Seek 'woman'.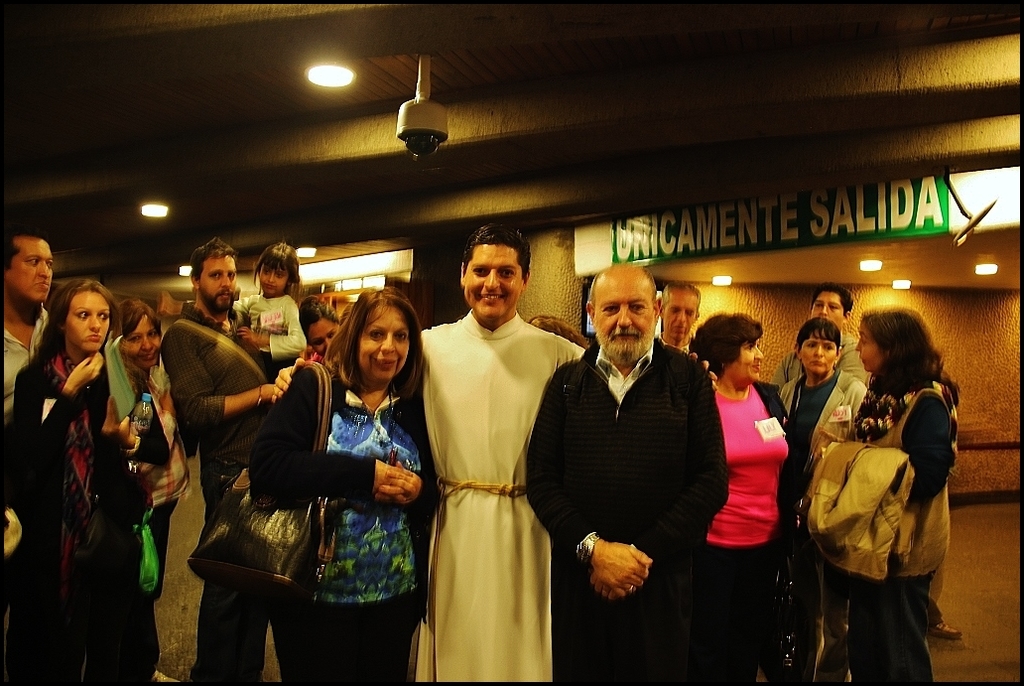
x1=302, y1=292, x2=339, y2=357.
